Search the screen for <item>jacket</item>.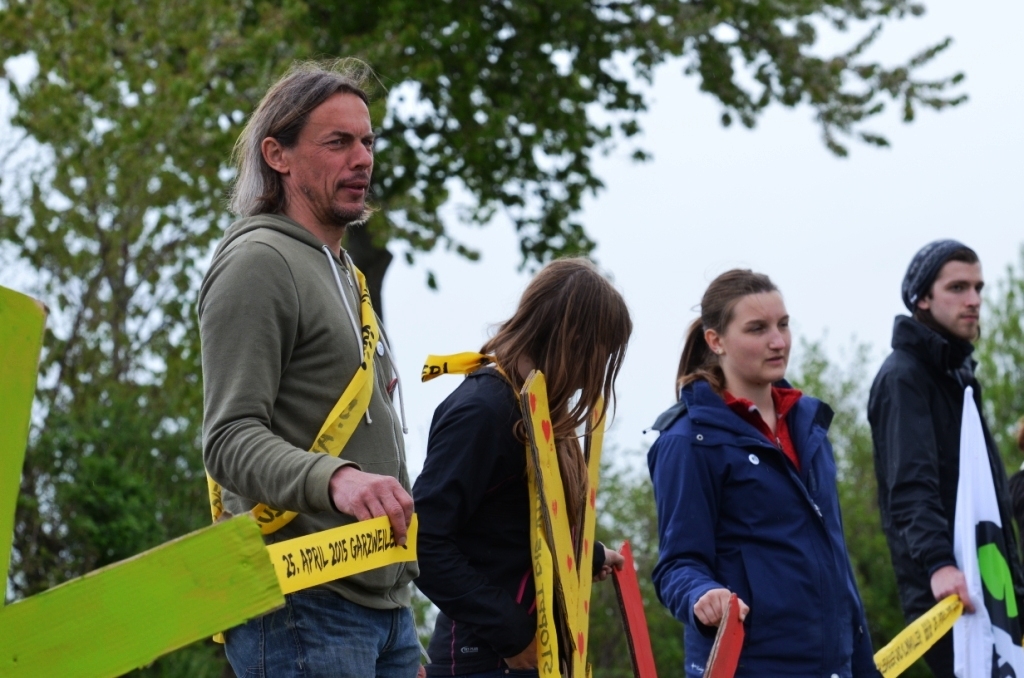
Found at (x1=638, y1=361, x2=887, y2=677).
